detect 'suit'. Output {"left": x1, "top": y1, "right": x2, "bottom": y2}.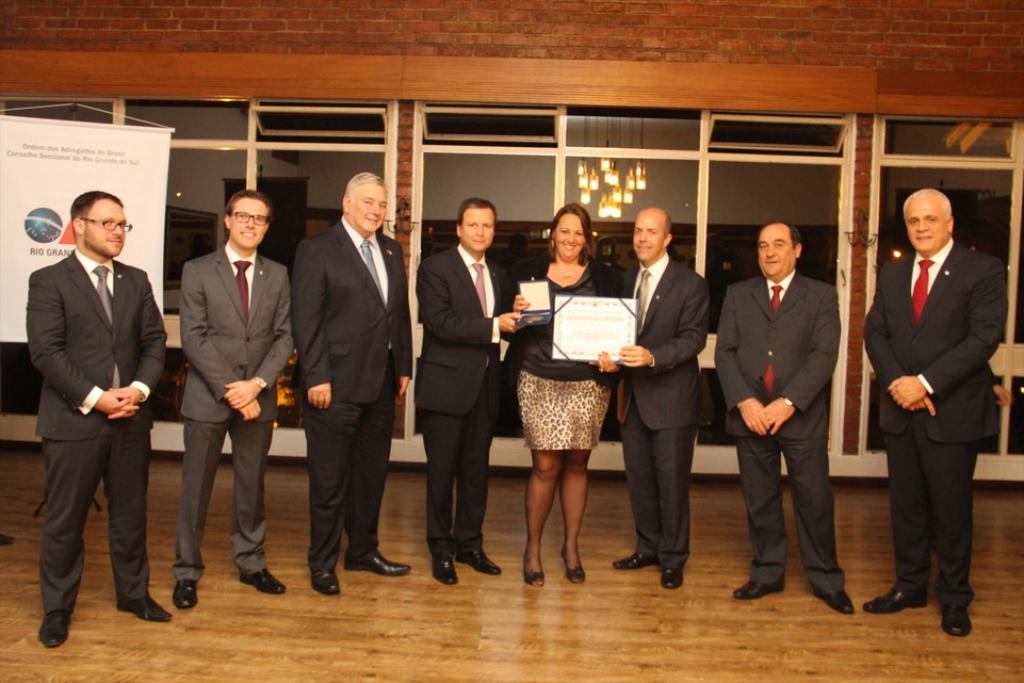
{"left": 291, "top": 213, "right": 405, "bottom": 567}.
